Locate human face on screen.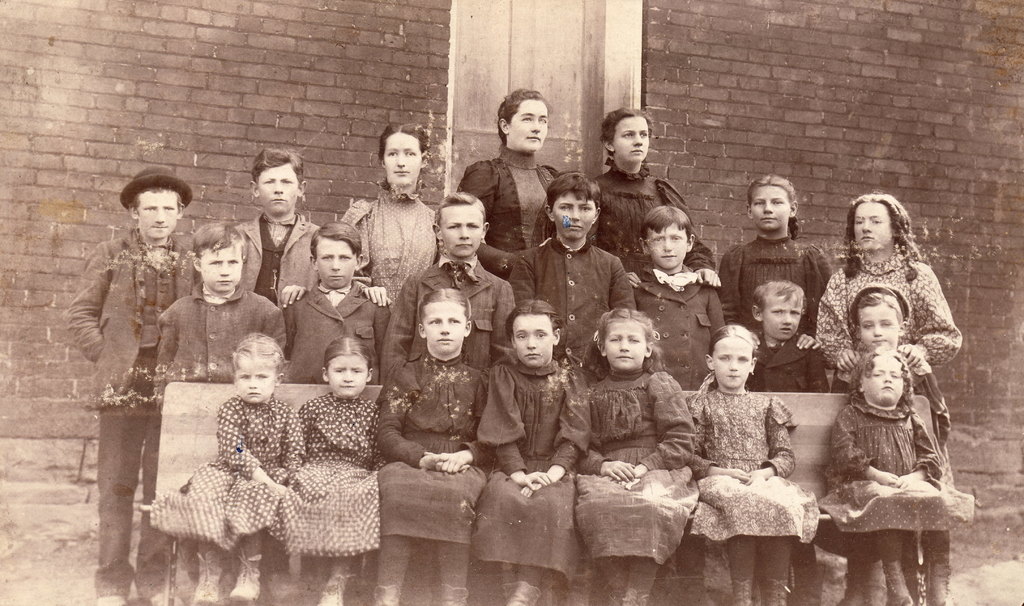
On screen at 315, 238, 355, 287.
